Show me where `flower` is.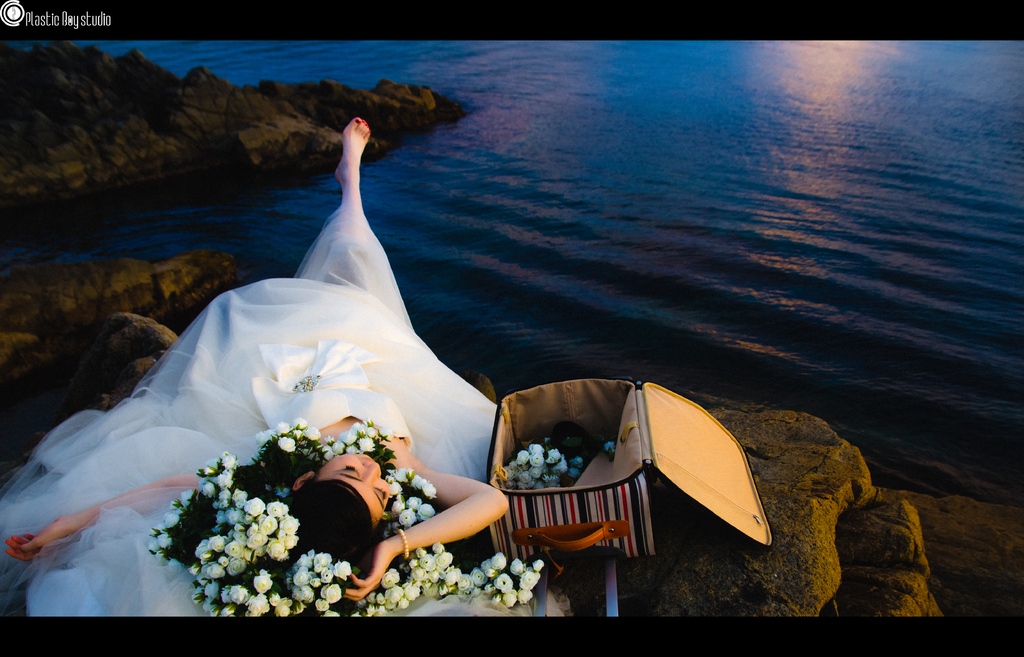
`flower` is at [605, 443, 616, 452].
